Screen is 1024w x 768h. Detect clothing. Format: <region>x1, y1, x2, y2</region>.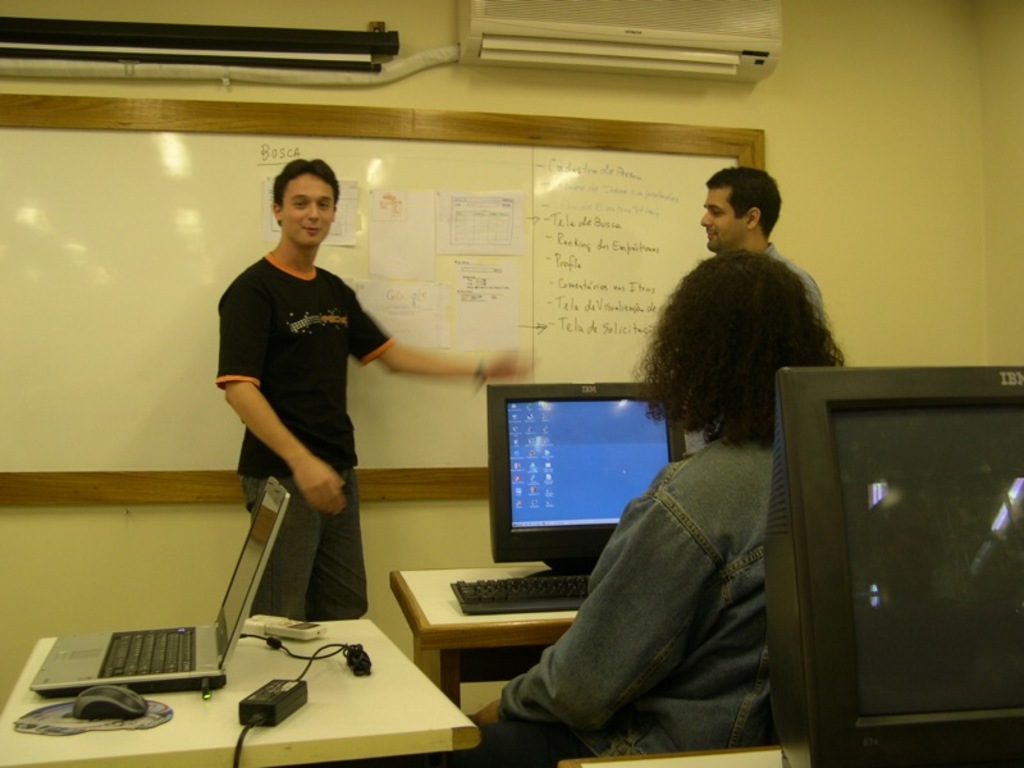
<region>212, 252, 393, 630</region>.
